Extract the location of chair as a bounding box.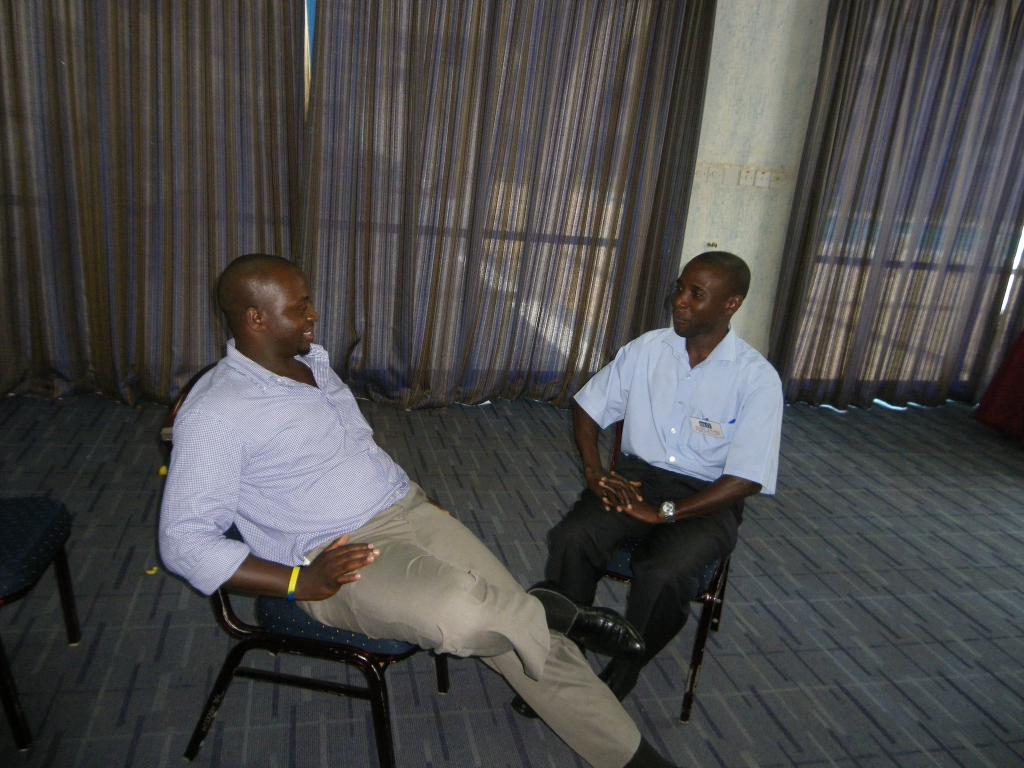
select_region(582, 419, 747, 724).
